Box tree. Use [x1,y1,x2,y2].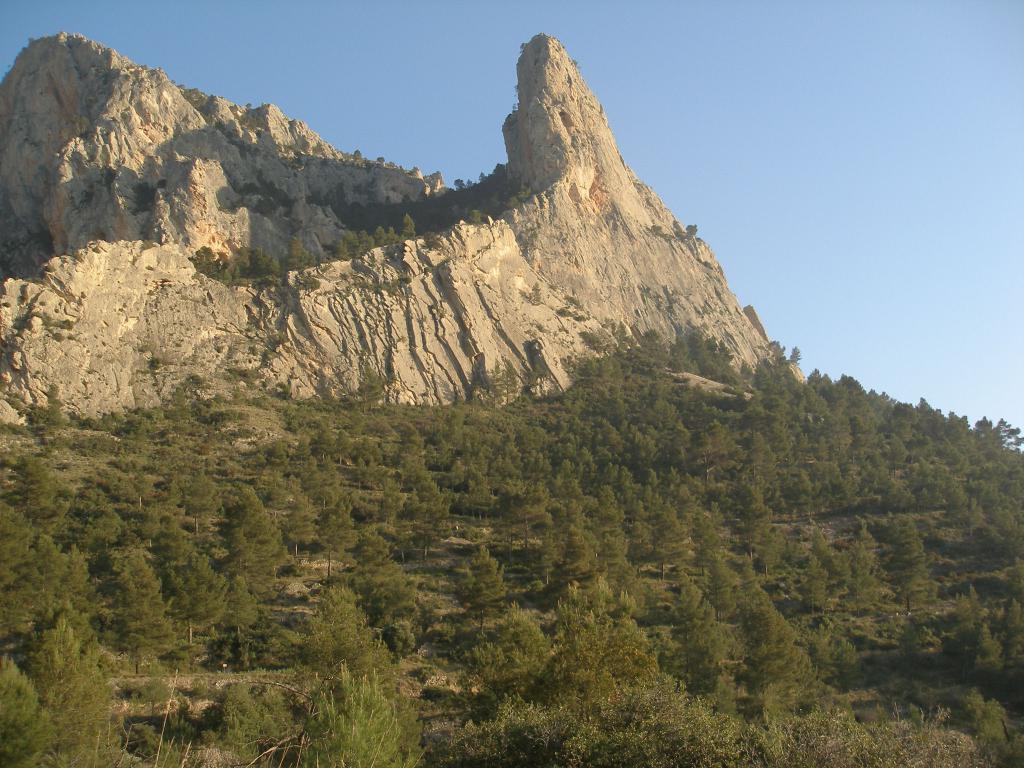
[281,659,435,767].
